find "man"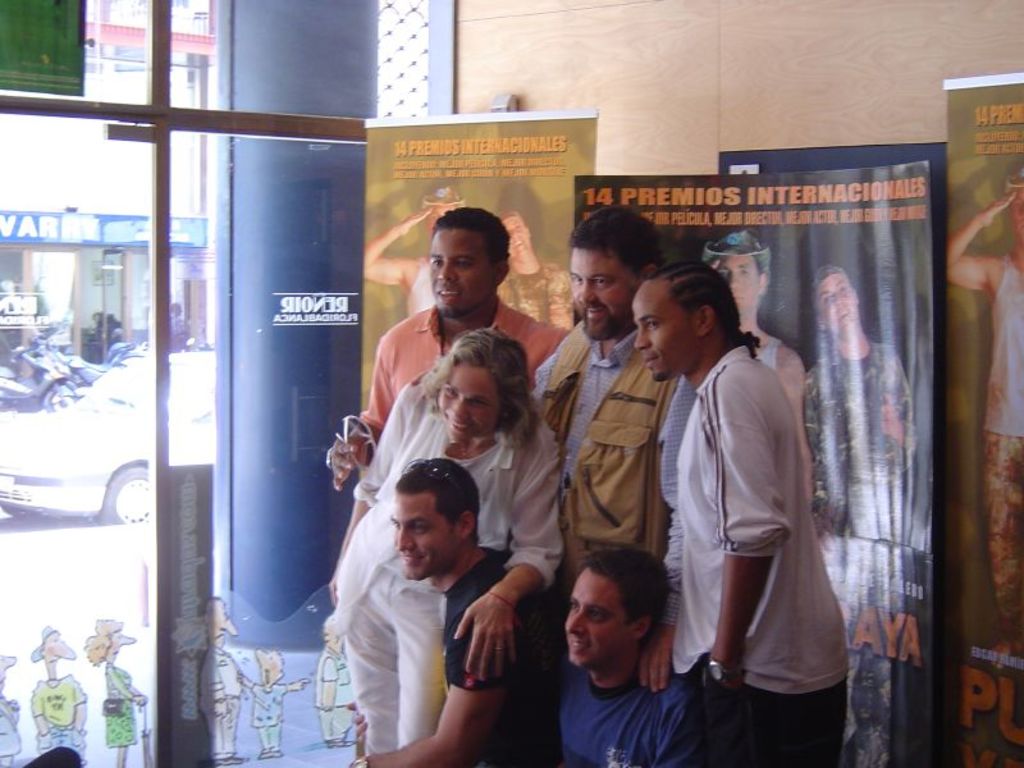
28, 627, 87, 767
